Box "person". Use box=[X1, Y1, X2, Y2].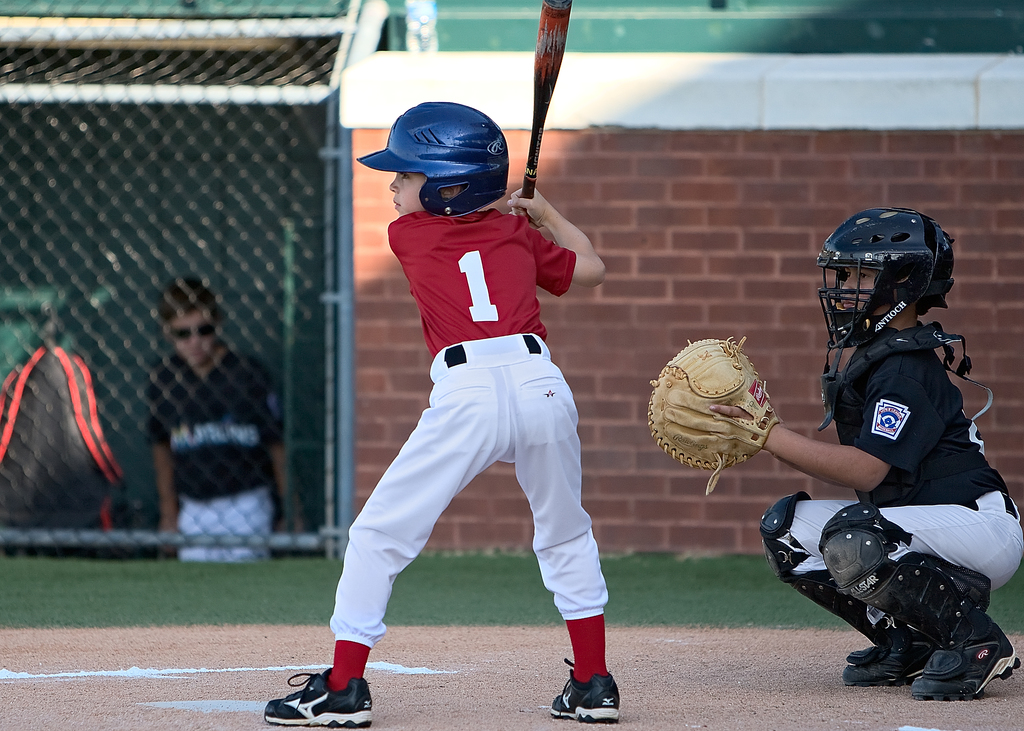
box=[644, 211, 1023, 705].
